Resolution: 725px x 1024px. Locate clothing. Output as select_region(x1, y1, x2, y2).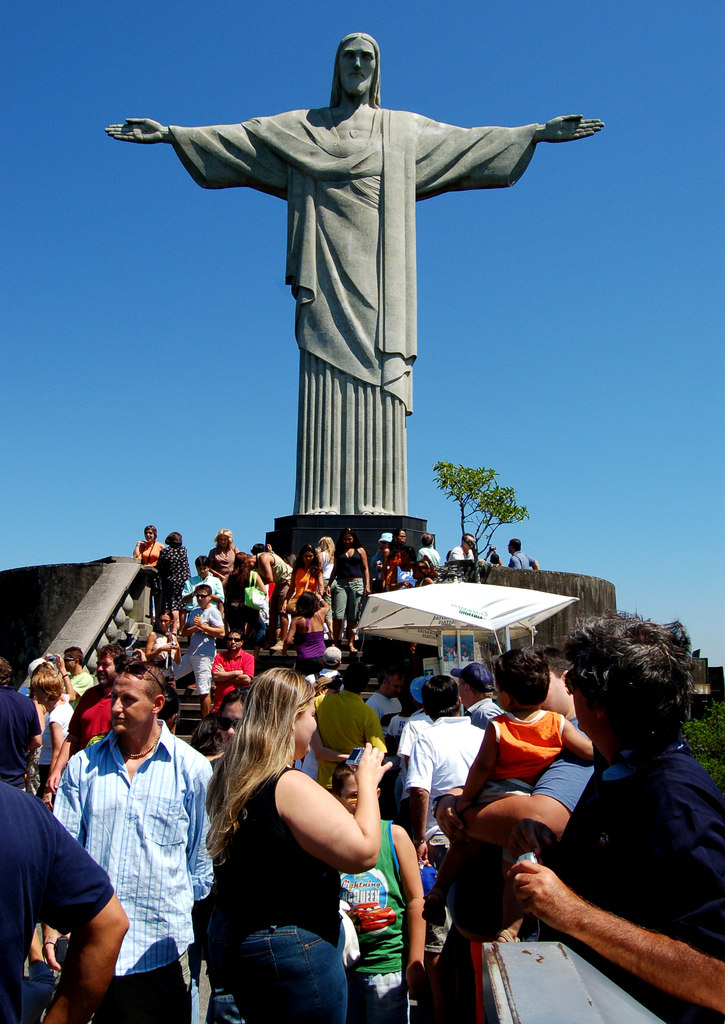
select_region(202, 552, 239, 586).
